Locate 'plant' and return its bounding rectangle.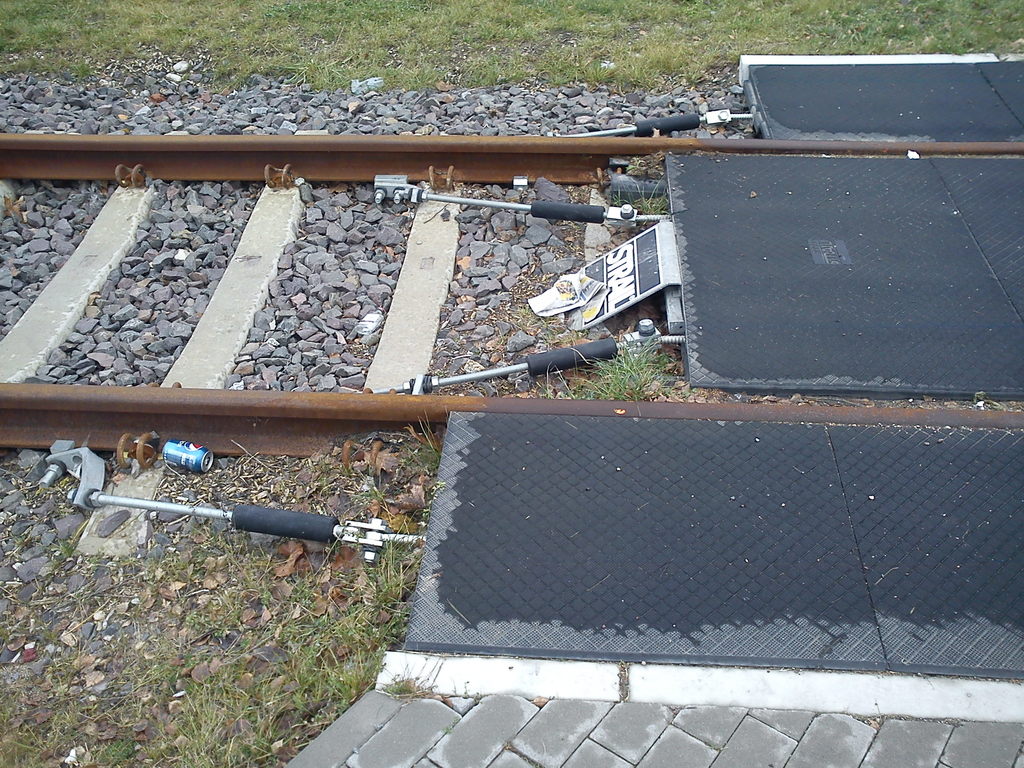
<region>574, 331, 682, 400</region>.
